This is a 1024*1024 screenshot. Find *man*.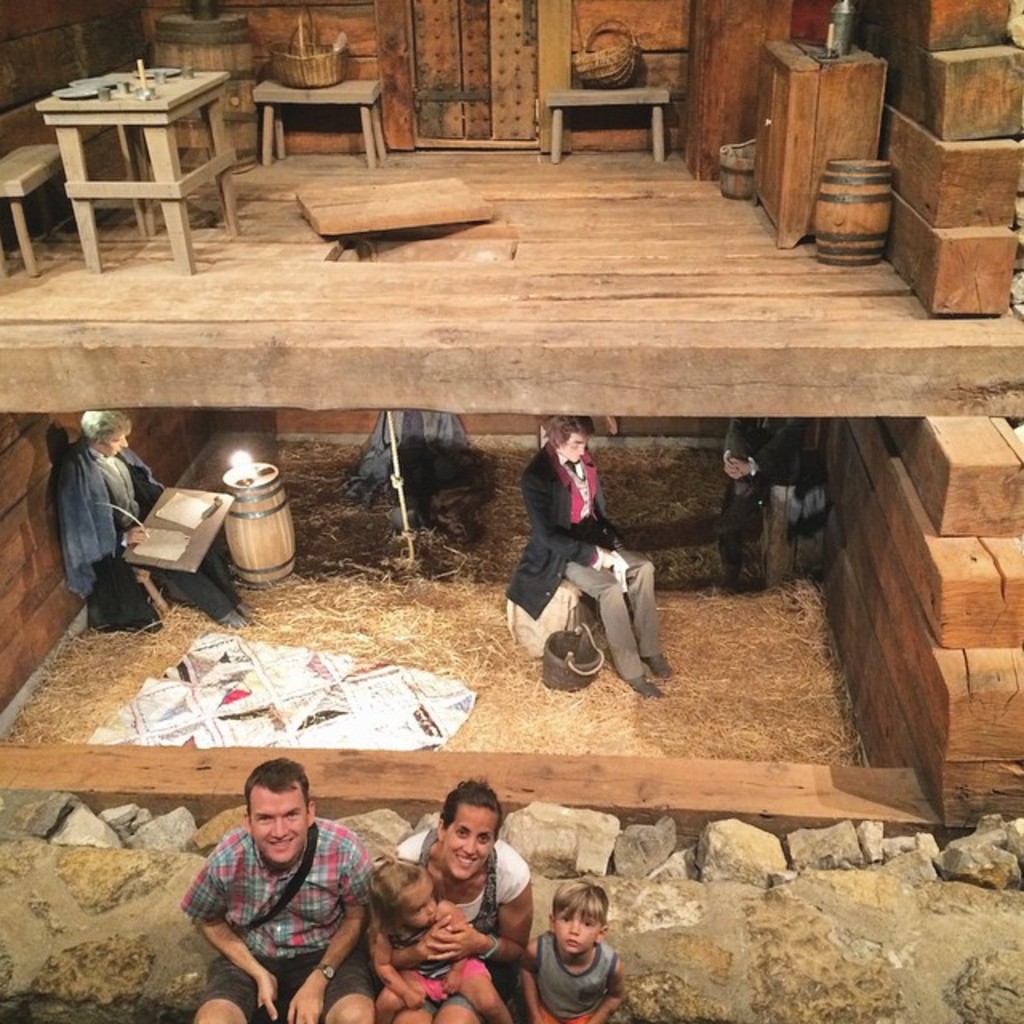
Bounding box: box=[58, 408, 258, 629].
